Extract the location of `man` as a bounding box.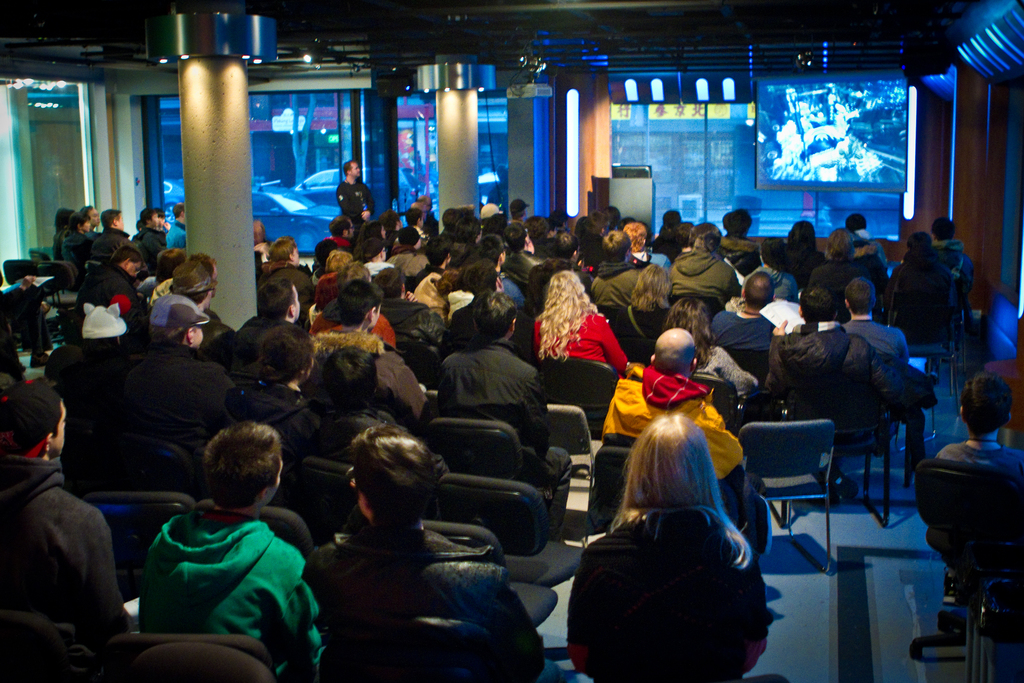
688:221:720:255.
